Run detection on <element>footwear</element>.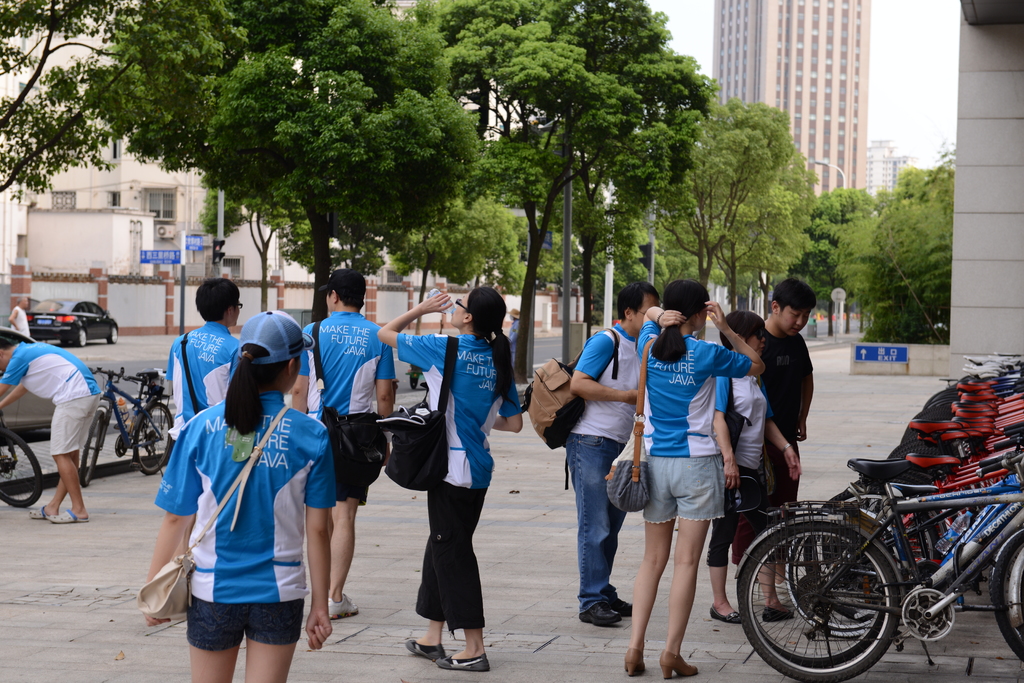
Result: left=763, top=608, right=794, bottom=623.
